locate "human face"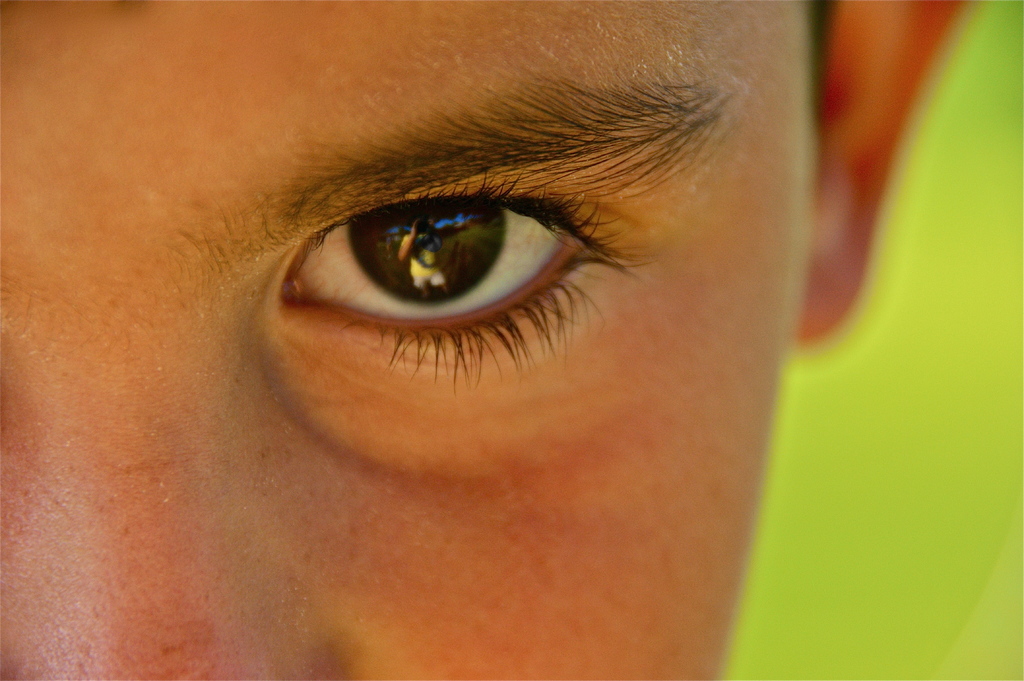
locate(0, 0, 809, 680)
